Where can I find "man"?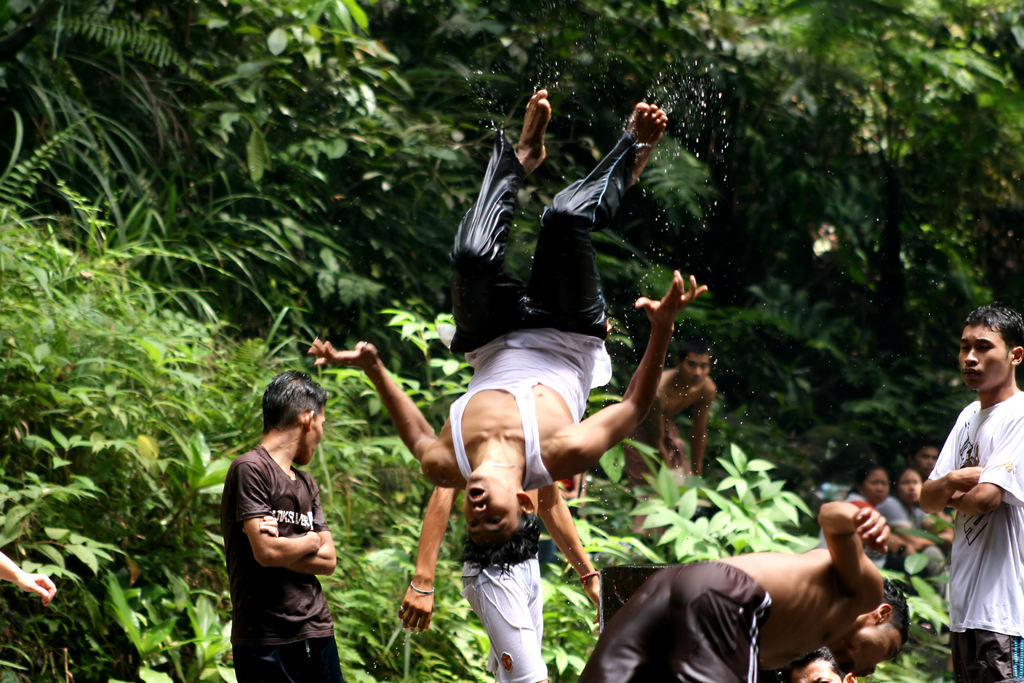
You can find it at x1=572, y1=497, x2=906, y2=682.
